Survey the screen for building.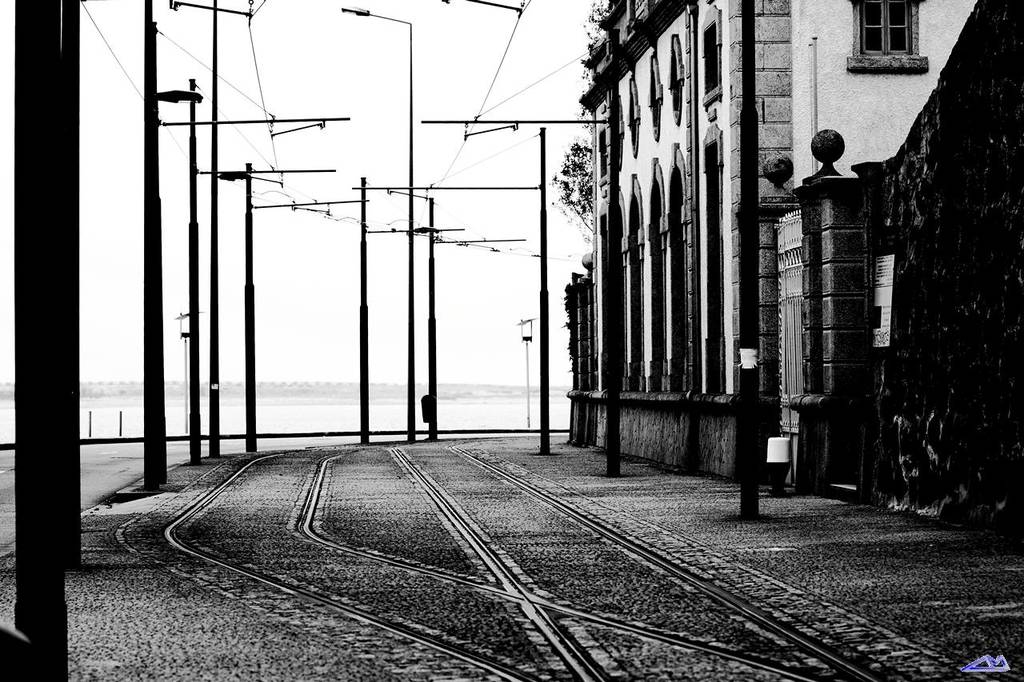
Survey found: locate(578, 0, 982, 477).
